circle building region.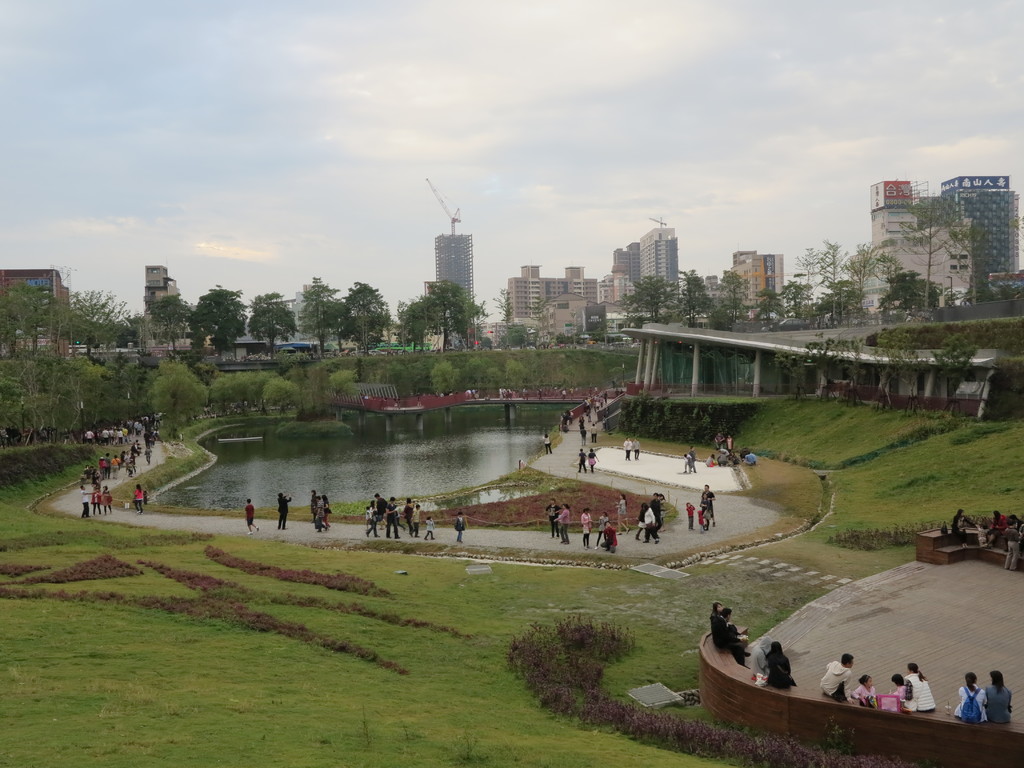
Region: [617,314,990,429].
